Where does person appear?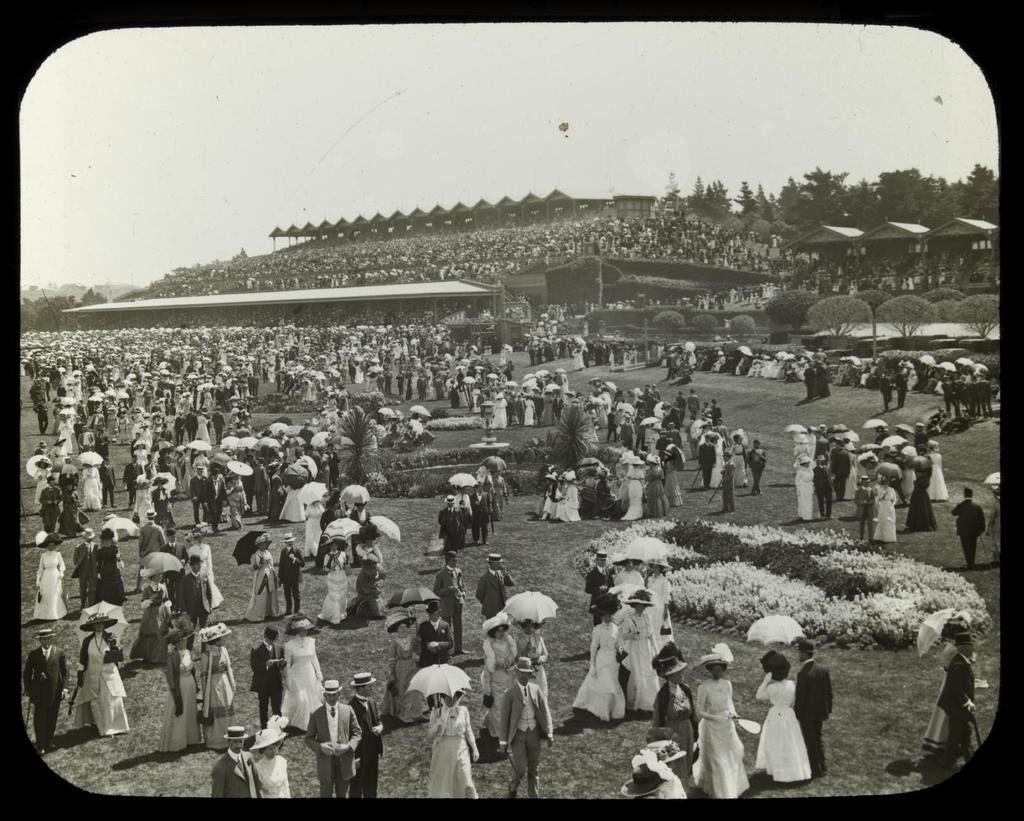
Appears at <bbox>873, 477, 900, 544</bbox>.
